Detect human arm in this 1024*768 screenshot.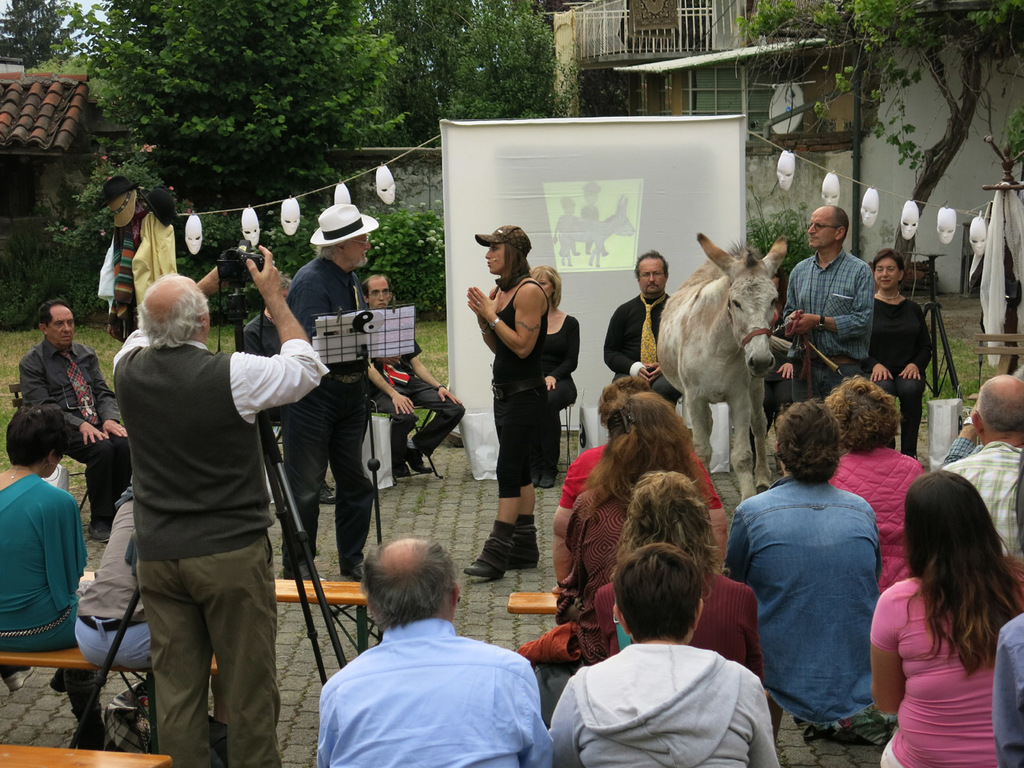
Detection: l=224, t=245, r=330, b=418.
